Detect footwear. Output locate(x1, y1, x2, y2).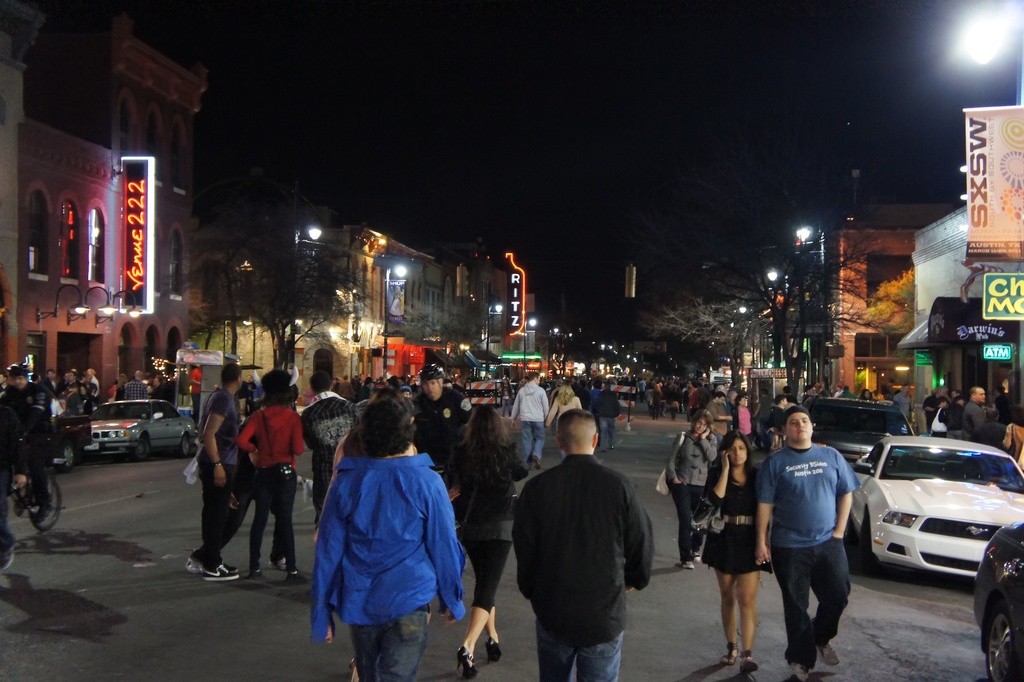
locate(269, 560, 287, 569).
